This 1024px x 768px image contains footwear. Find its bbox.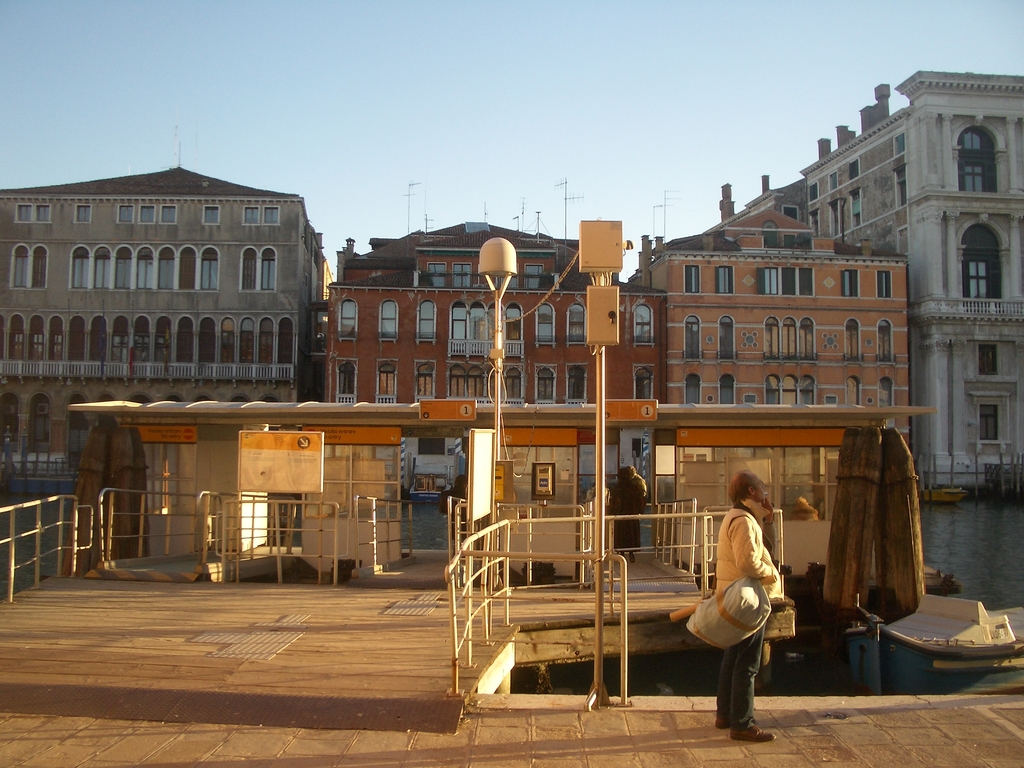
{"x1": 733, "y1": 724, "x2": 776, "y2": 743}.
